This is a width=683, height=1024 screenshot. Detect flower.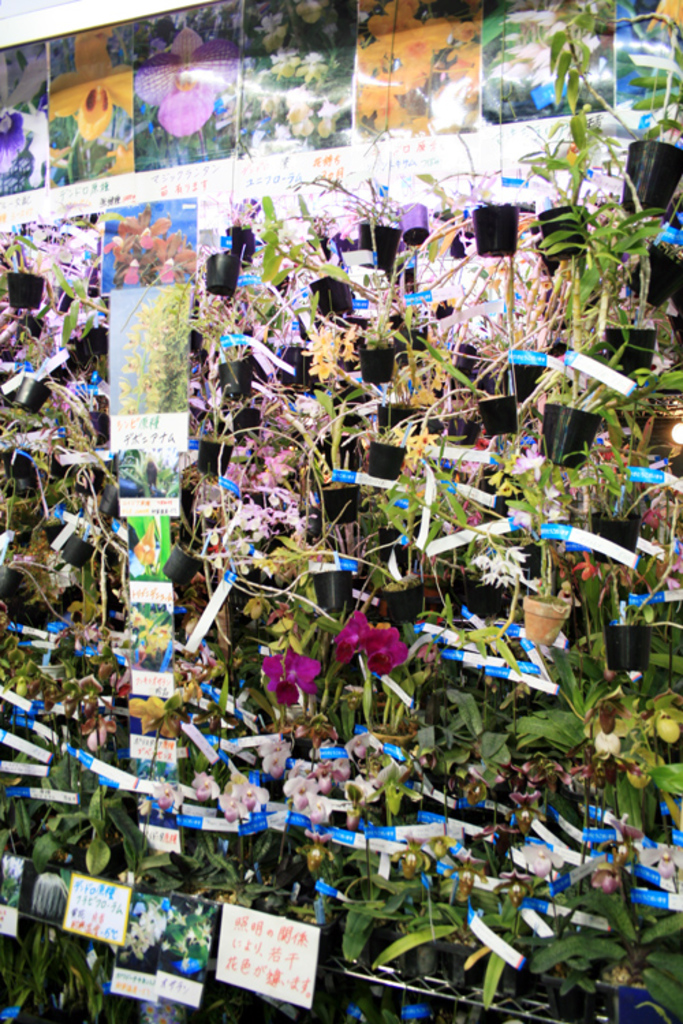
[x1=336, y1=609, x2=410, y2=672].
